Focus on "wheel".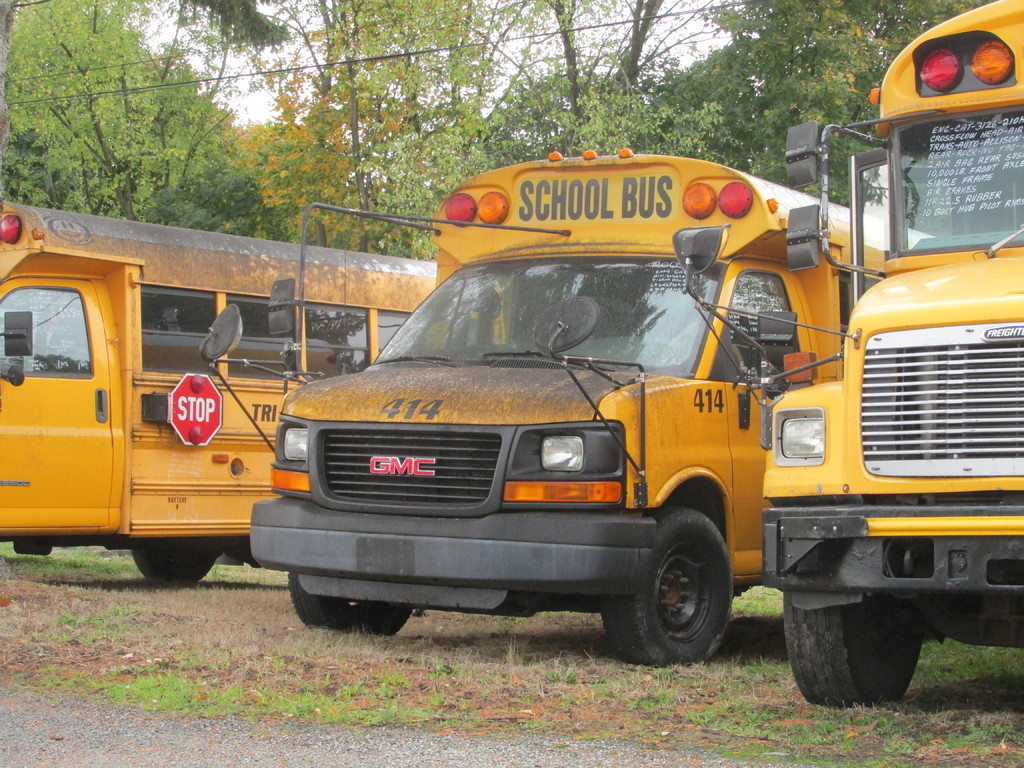
Focused at (left=781, top=589, right=929, bottom=707).
